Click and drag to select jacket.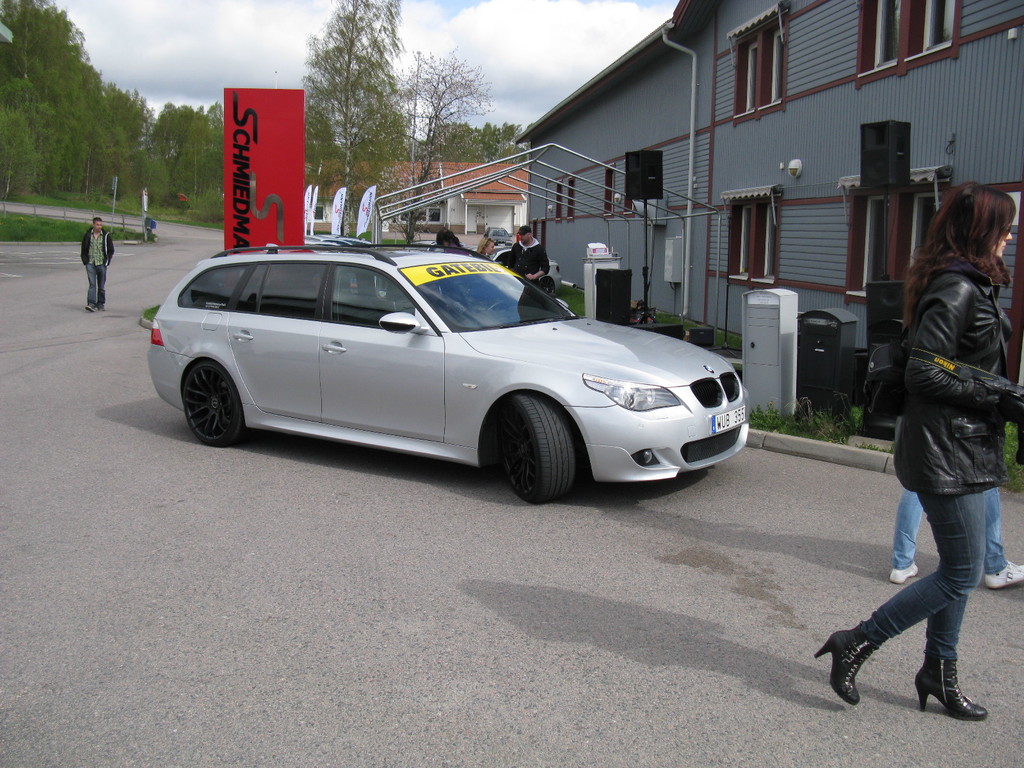
Selection: detection(895, 262, 1023, 491).
